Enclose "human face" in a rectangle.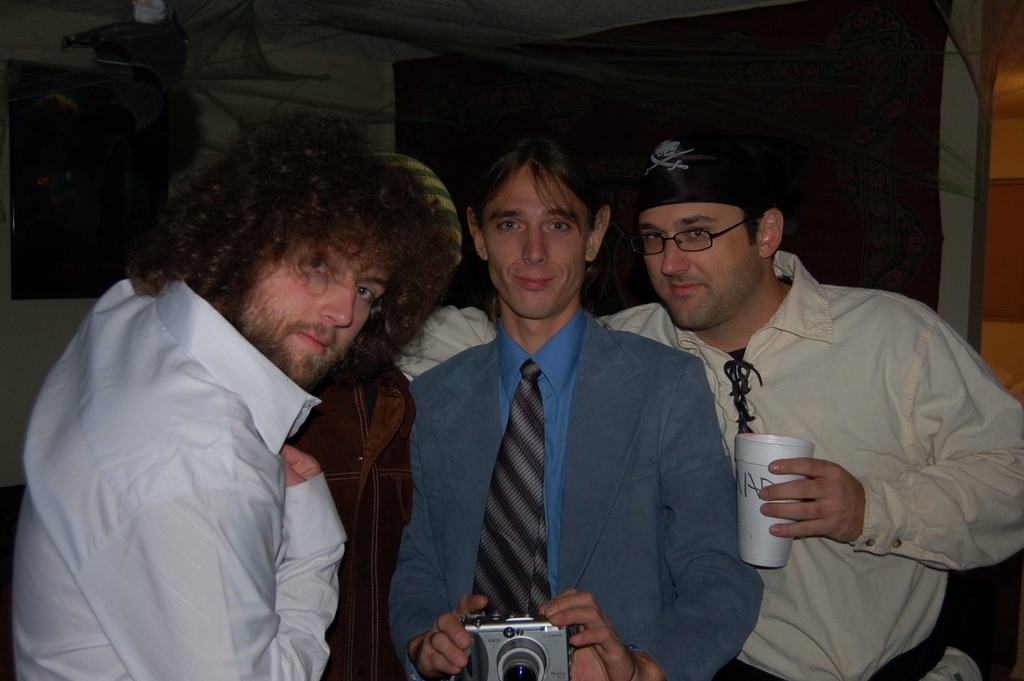
bbox=[237, 236, 379, 390].
